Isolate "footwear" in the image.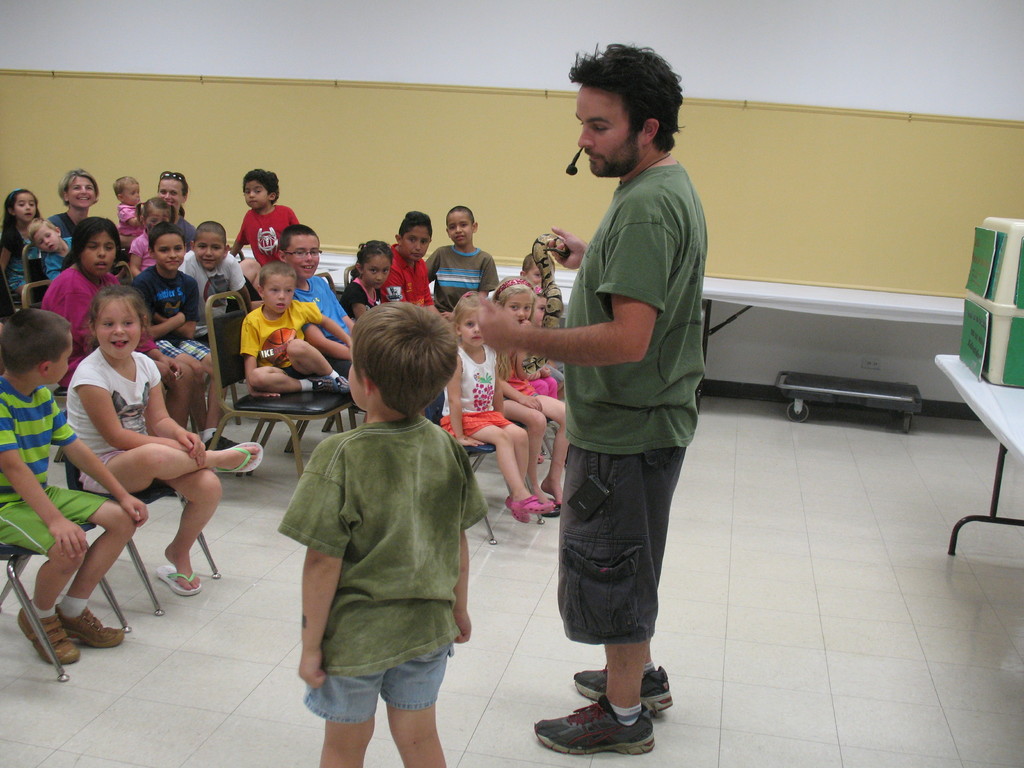
Isolated region: detection(574, 662, 675, 717).
